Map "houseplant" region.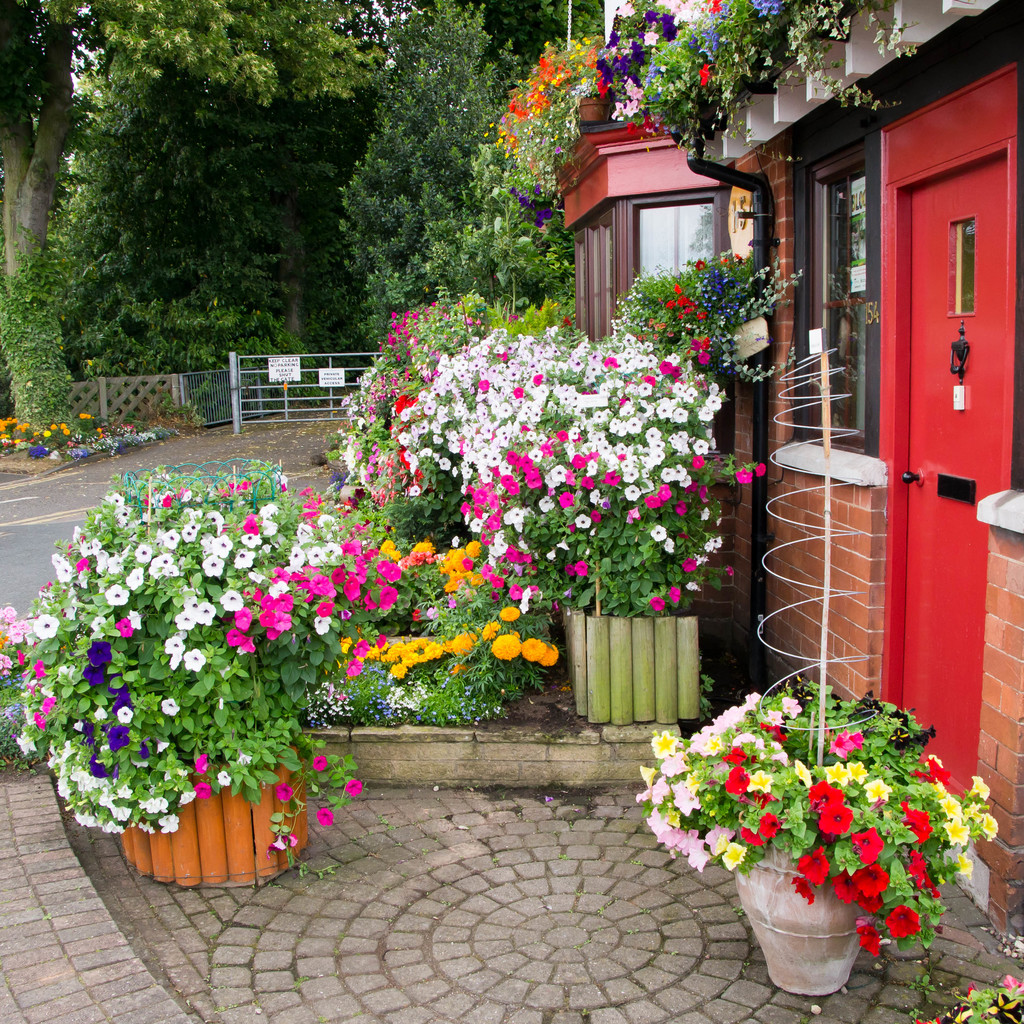
Mapped to x1=625 y1=660 x2=998 y2=1001.
